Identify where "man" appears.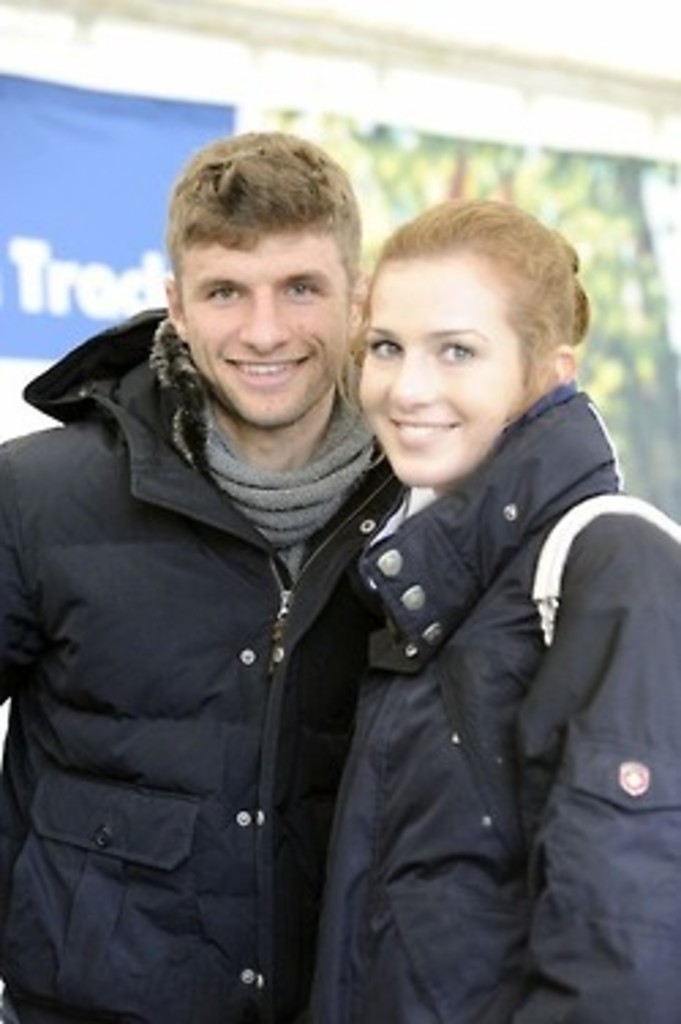
Appears at pyautogui.locateOnScreen(0, 128, 395, 1021).
